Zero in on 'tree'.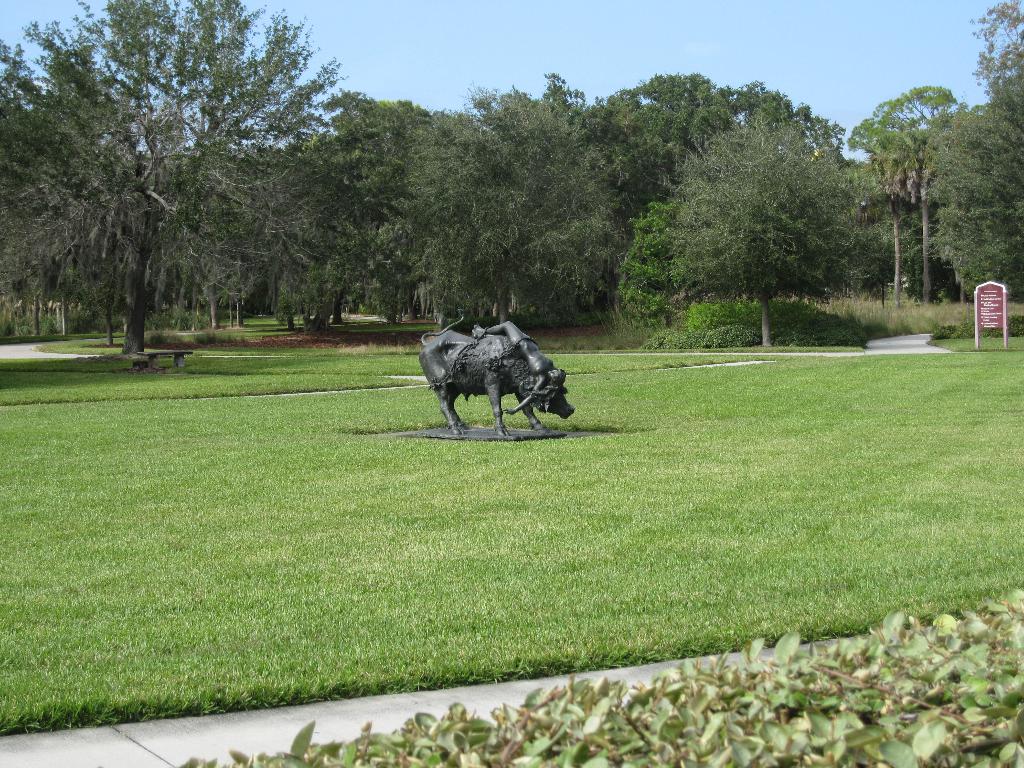
Zeroed in: BBox(835, 85, 970, 199).
